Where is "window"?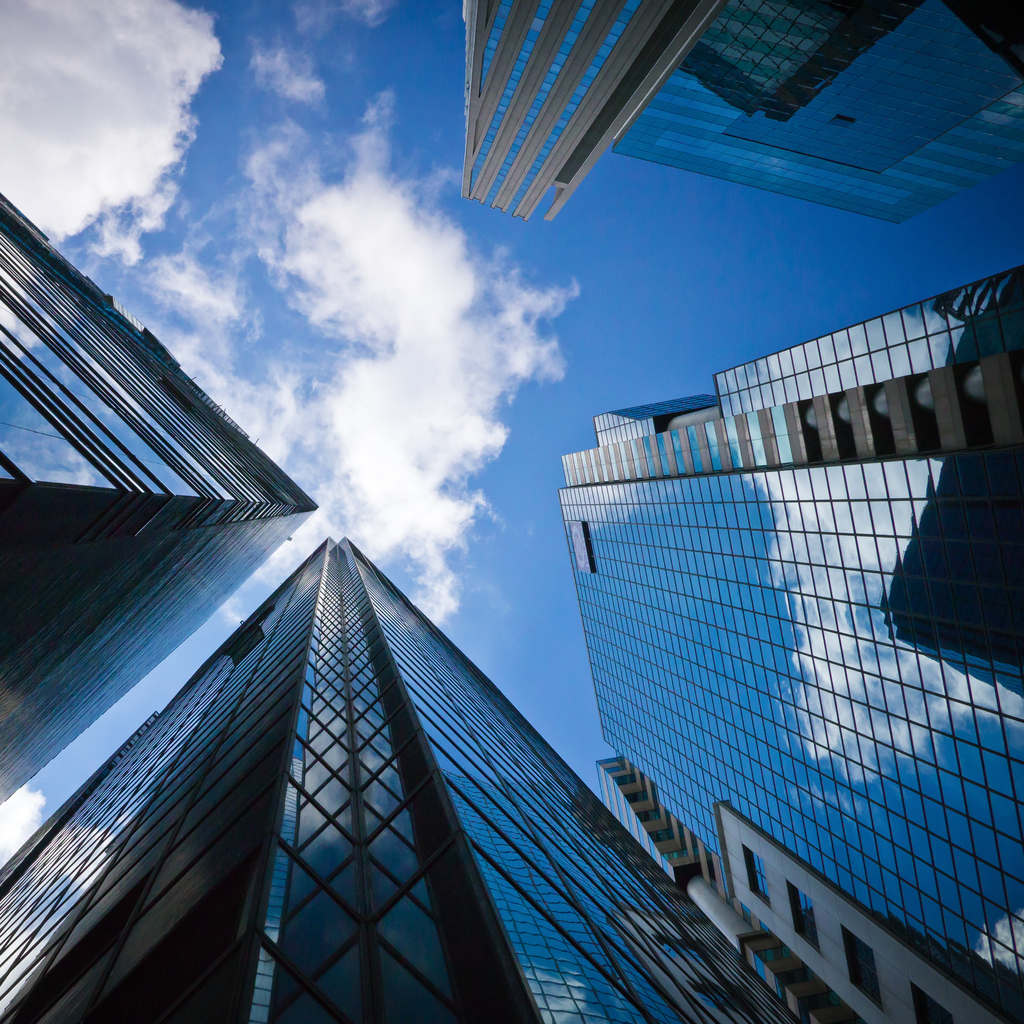
786/881/822/954.
